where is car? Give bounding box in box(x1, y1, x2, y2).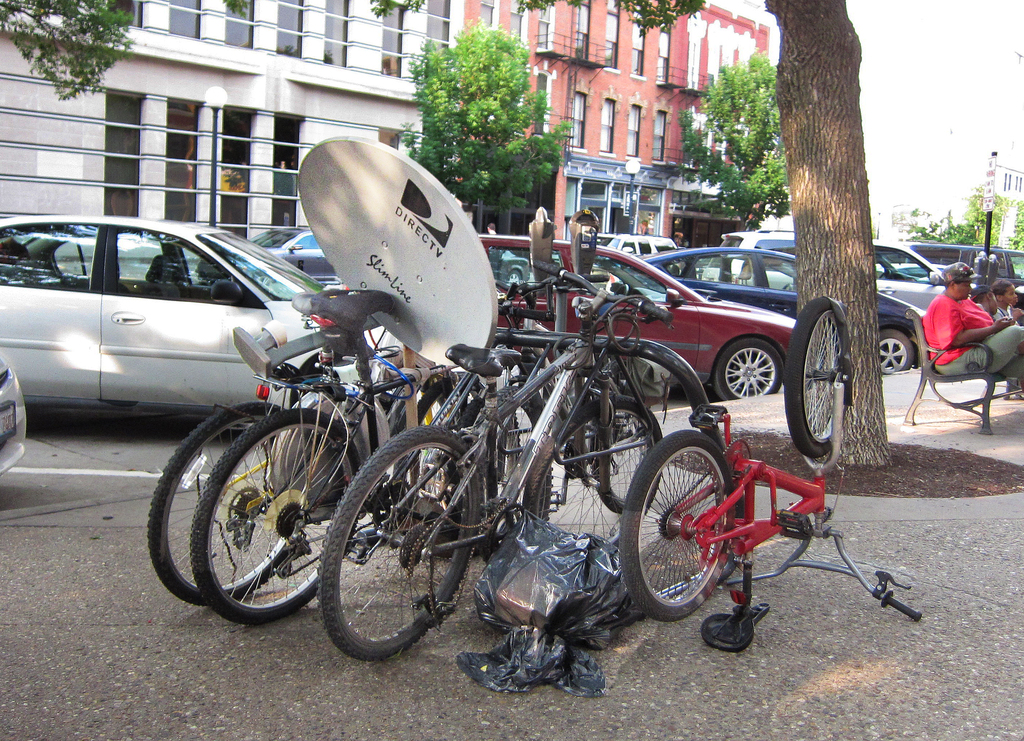
box(0, 218, 386, 409).
